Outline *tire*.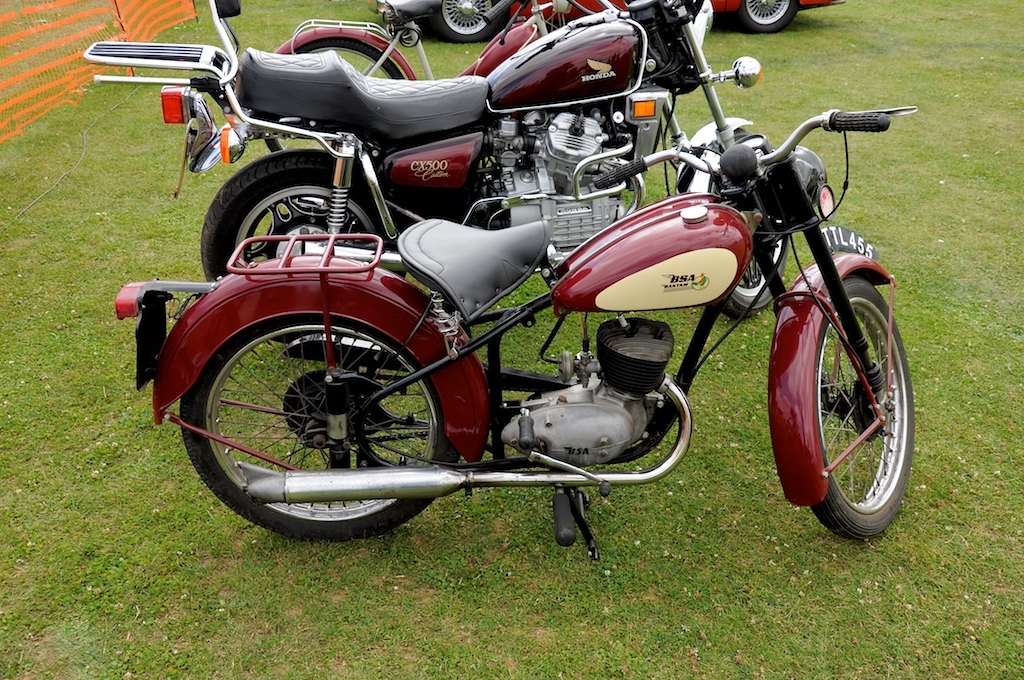
Outline: rect(181, 313, 459, 540).
